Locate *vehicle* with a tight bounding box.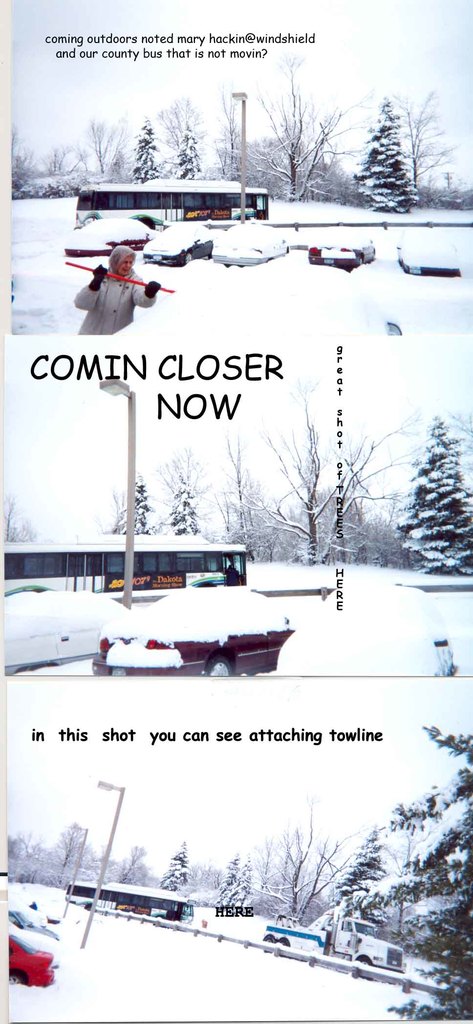
{"x1": 64, "y1": 217, "x2": 153, "y2": 259}.
